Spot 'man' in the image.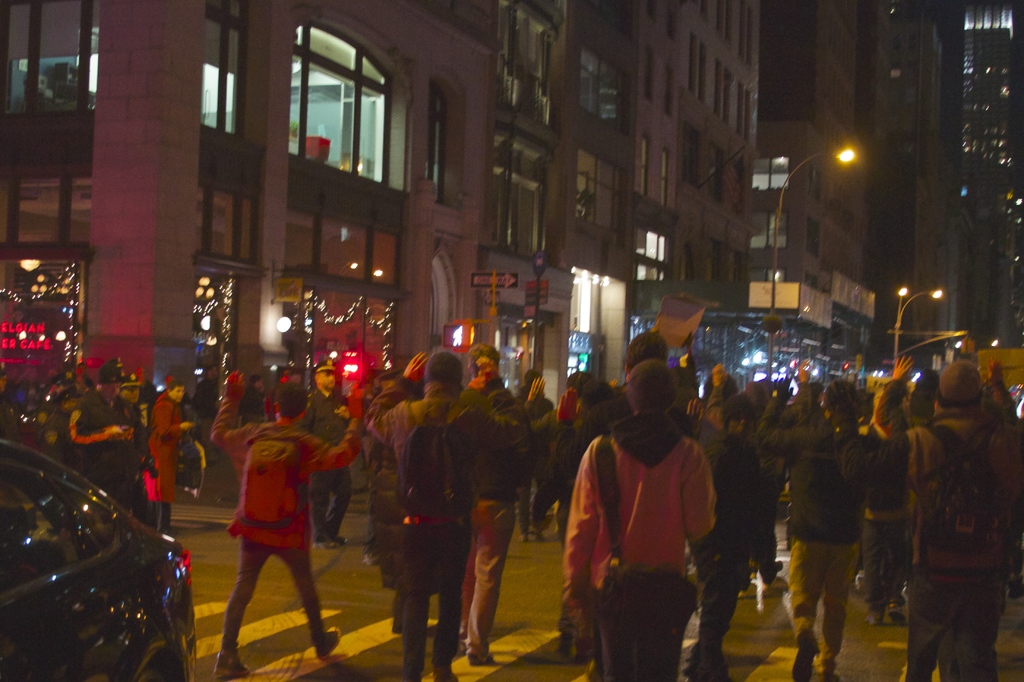
'man' found at bbox(0, 369, 22, 441).
